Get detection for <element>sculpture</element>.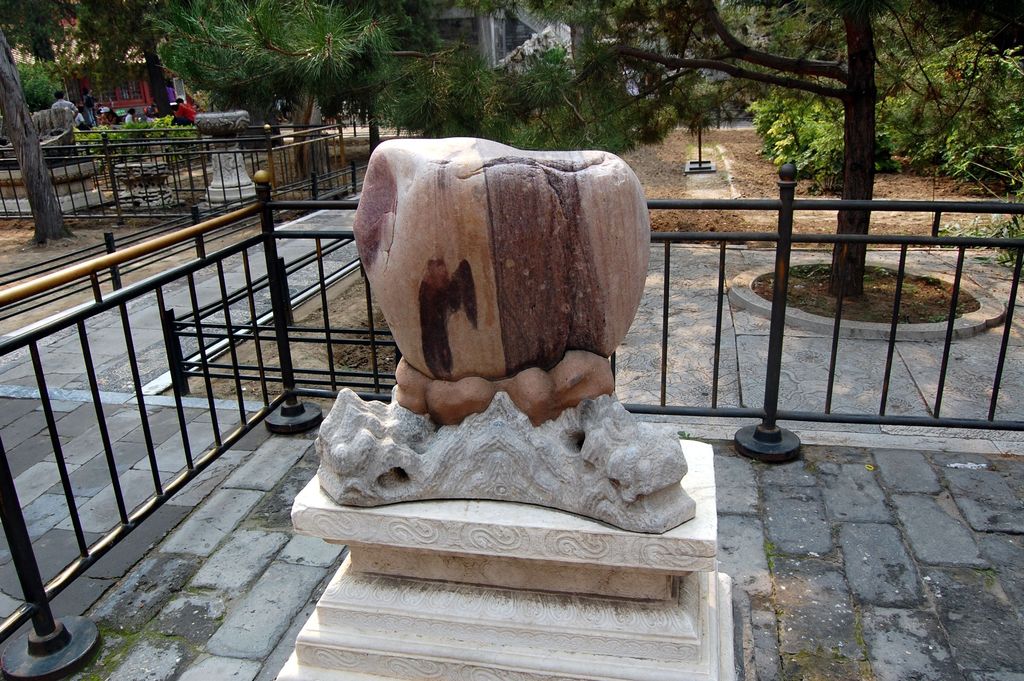
Detection: 316/119/692/539.
